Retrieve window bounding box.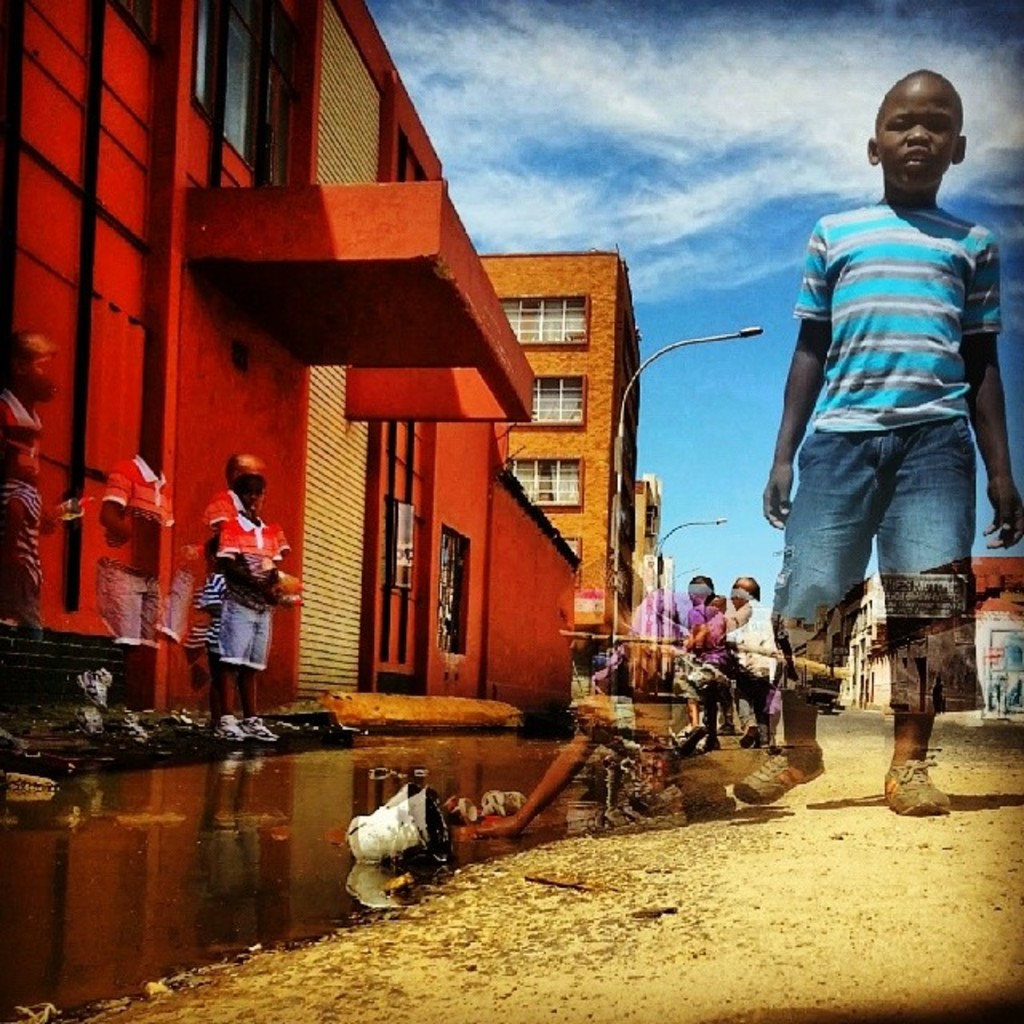
Bounding box: [left=440, top=522, right=480, bottom=650].
